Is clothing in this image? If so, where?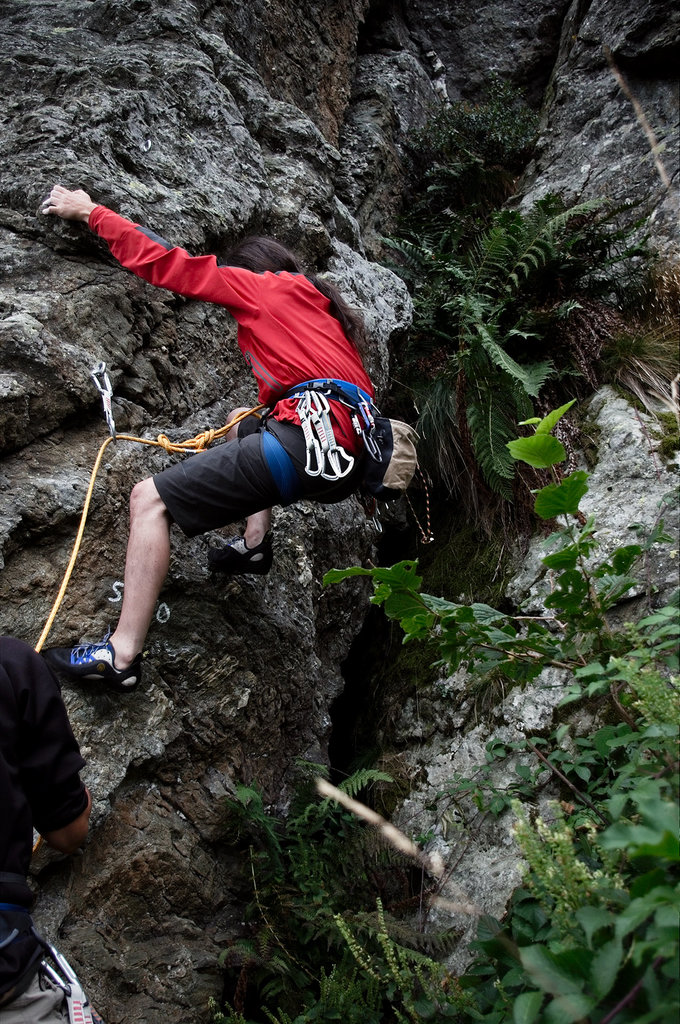
Yes, at x1=90, y1=193, x2=384, y2=595.
